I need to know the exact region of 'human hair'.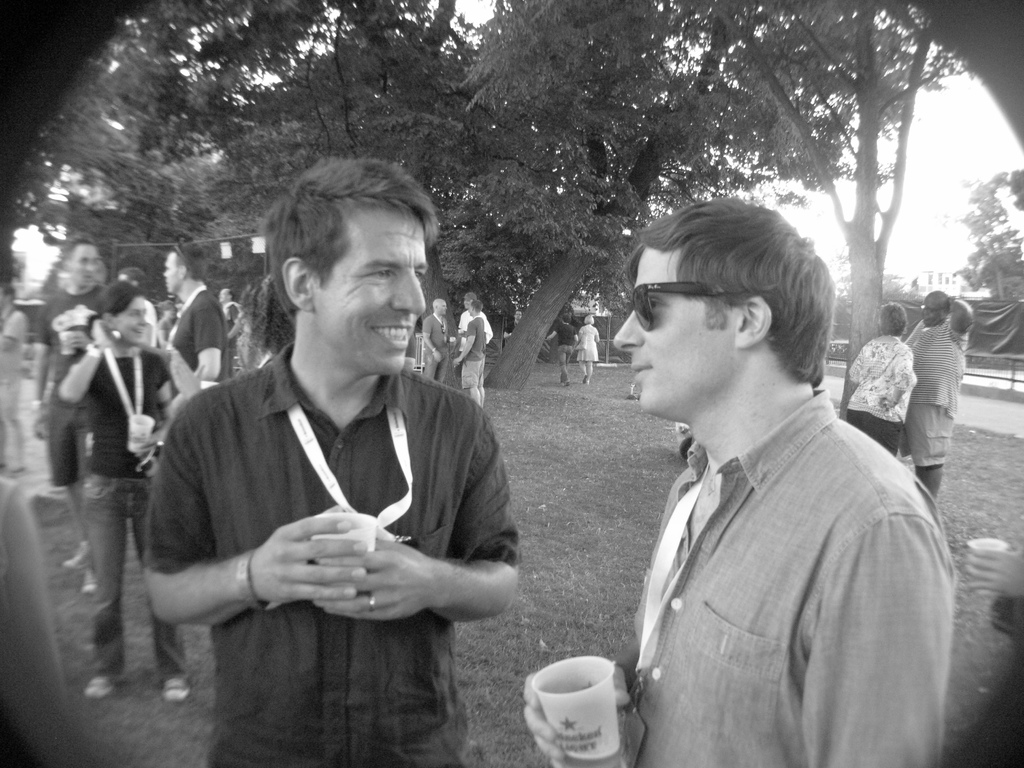
Region: left=608, top=211, right=827, bottom=392.
